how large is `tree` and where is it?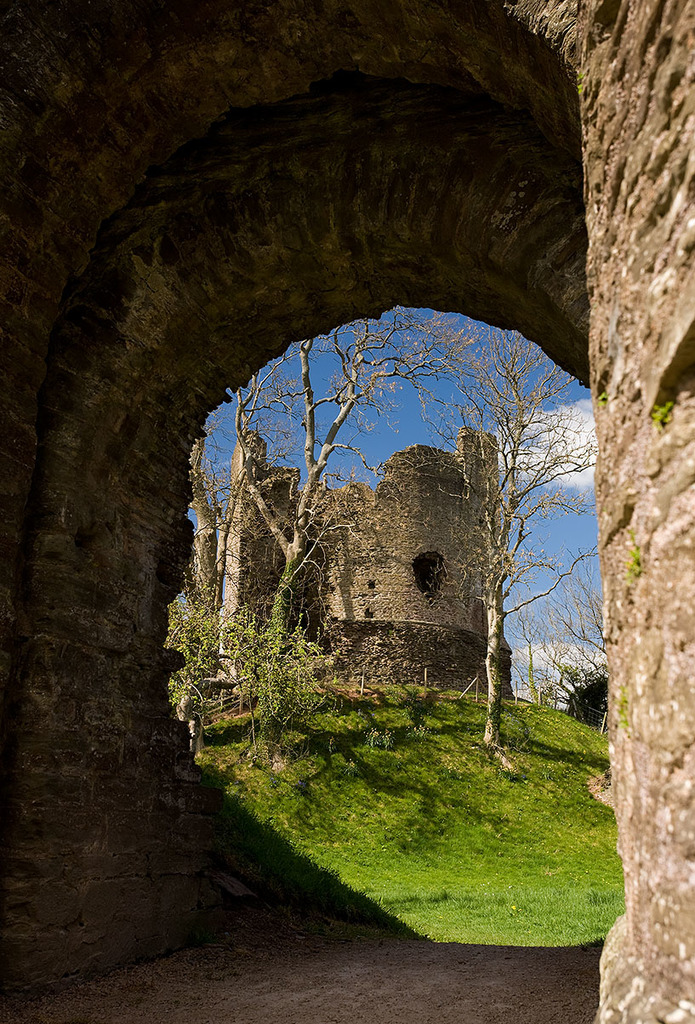
Bounding box: [left=167, top=304, right=601, bottom=761].
